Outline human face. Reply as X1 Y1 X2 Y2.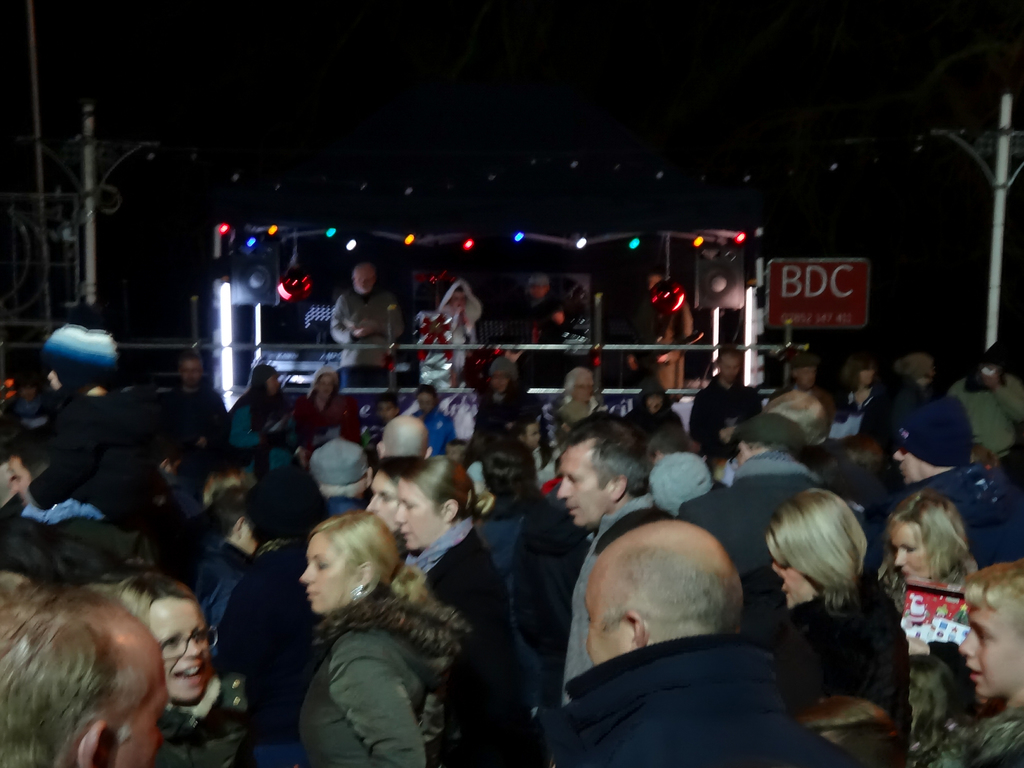
721 355 741 381.
